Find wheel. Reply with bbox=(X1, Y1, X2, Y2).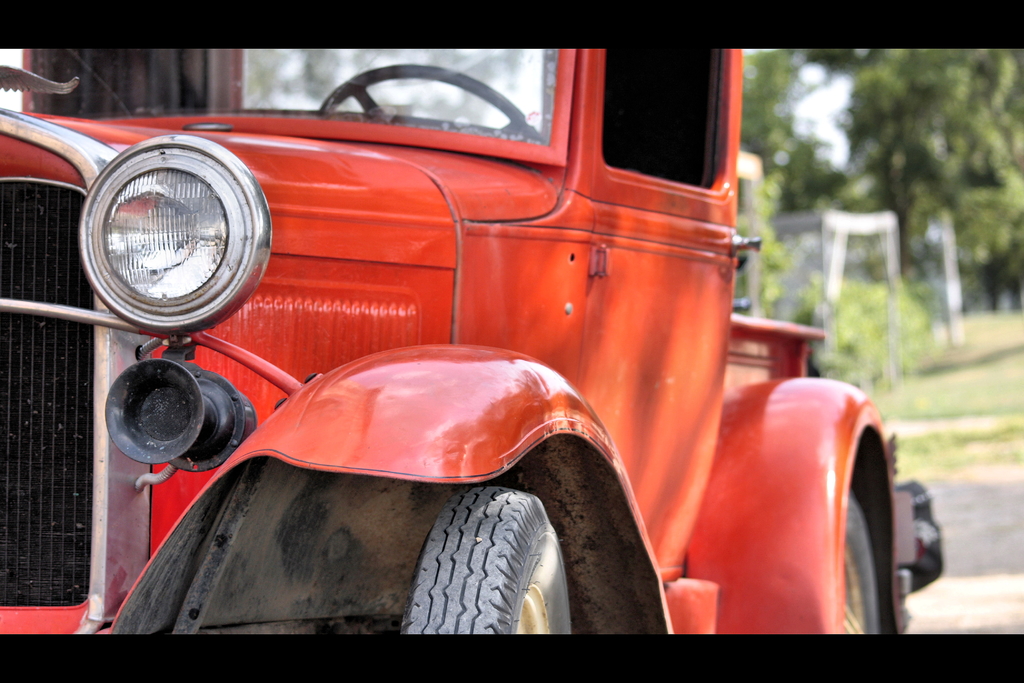
bbox=(840, 488, 879, 639).
